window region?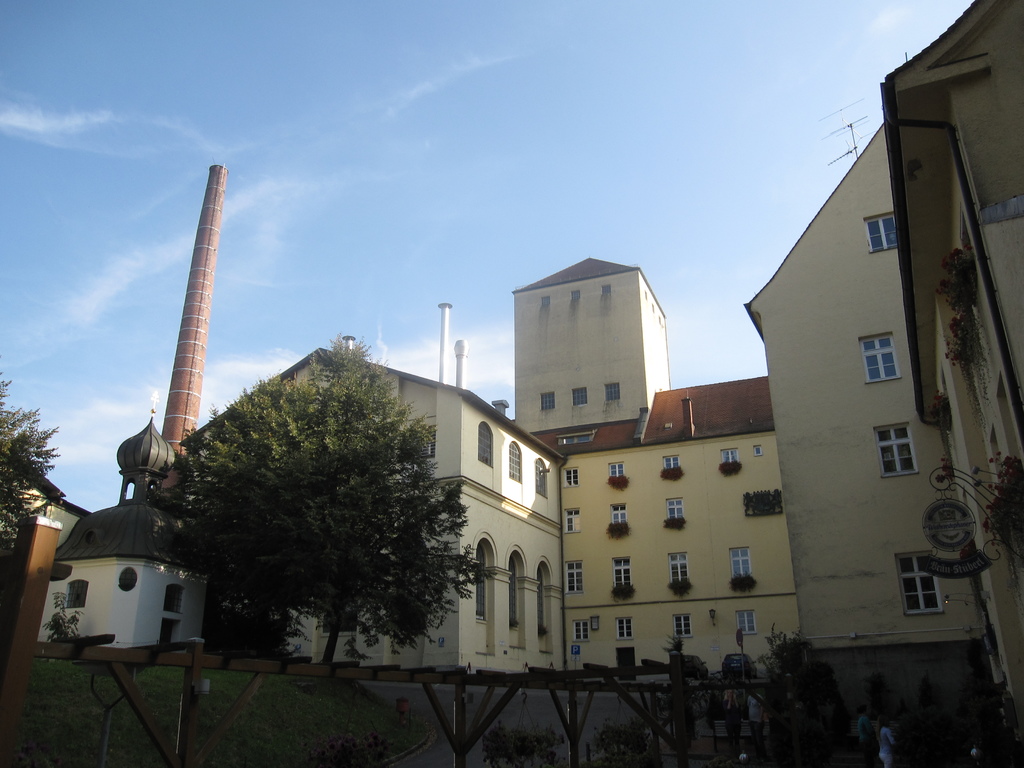
[x1=643, y1=291, x2=649, y2=301]
